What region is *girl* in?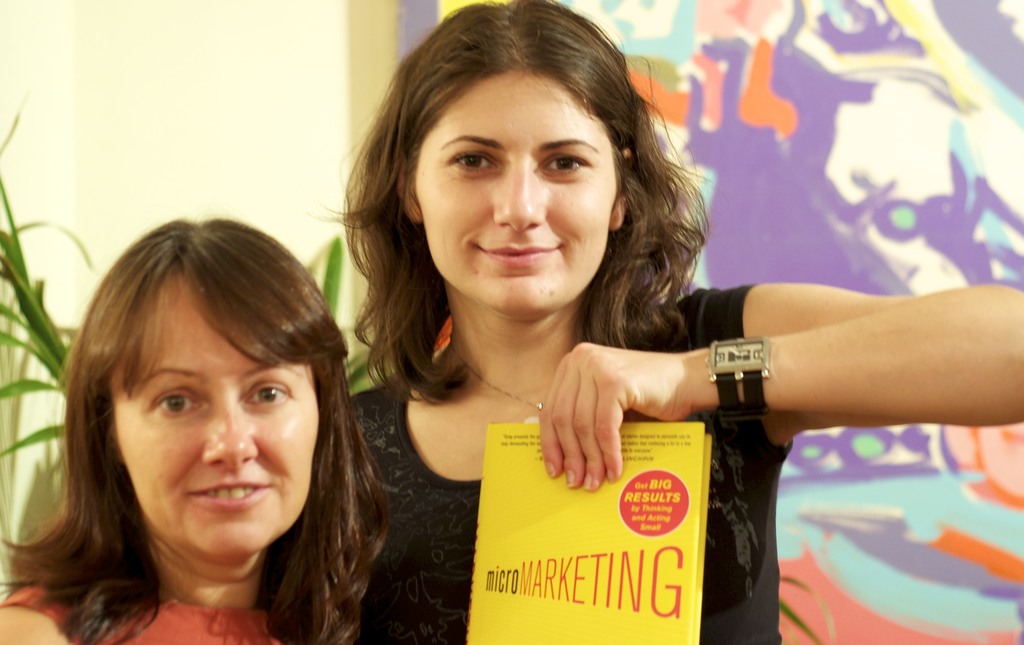
select_region(0, 217, 392, 644).
